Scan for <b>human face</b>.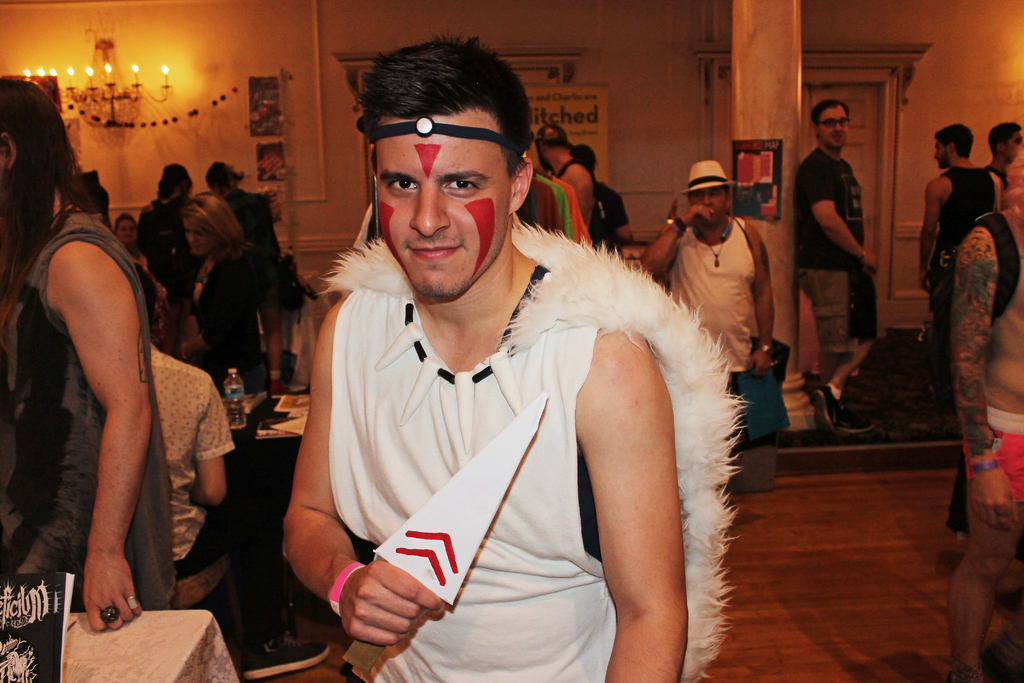
Scan result: locate(820, 110, 847, 156).
